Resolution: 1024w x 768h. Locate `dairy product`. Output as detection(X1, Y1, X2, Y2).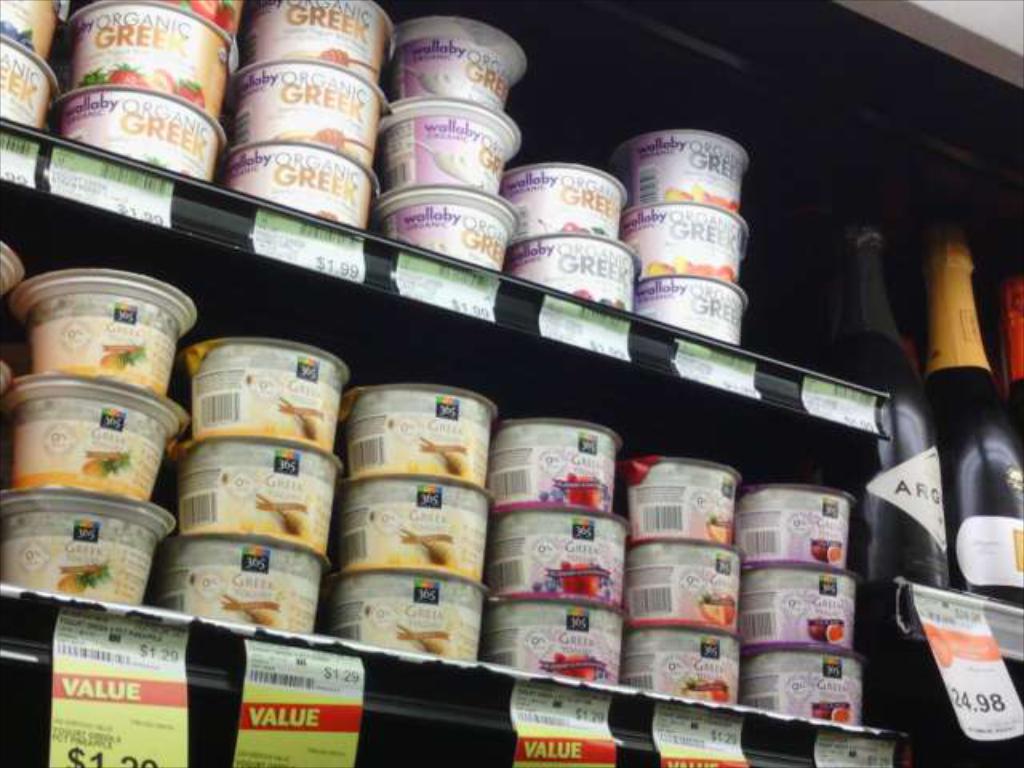
detection(389, 109, 507, 190).
